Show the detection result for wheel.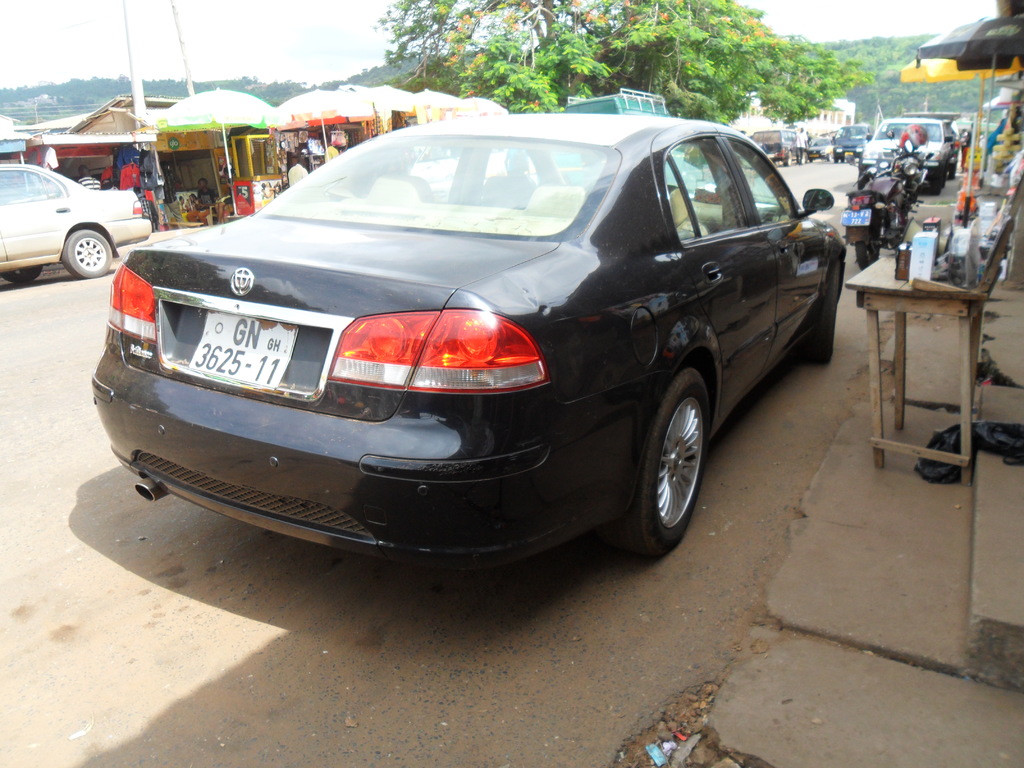
pyautogui.locateOnScreen(784, 150, 792, 166).
